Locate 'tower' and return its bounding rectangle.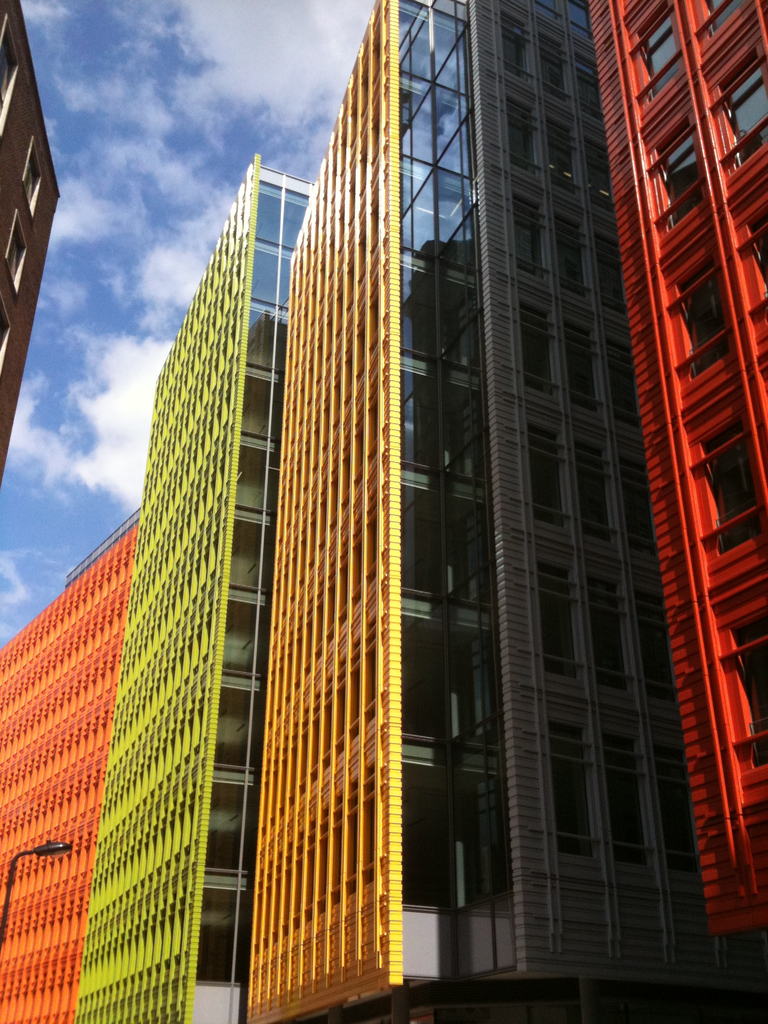
bbox=(0, 0, 68, 496).
